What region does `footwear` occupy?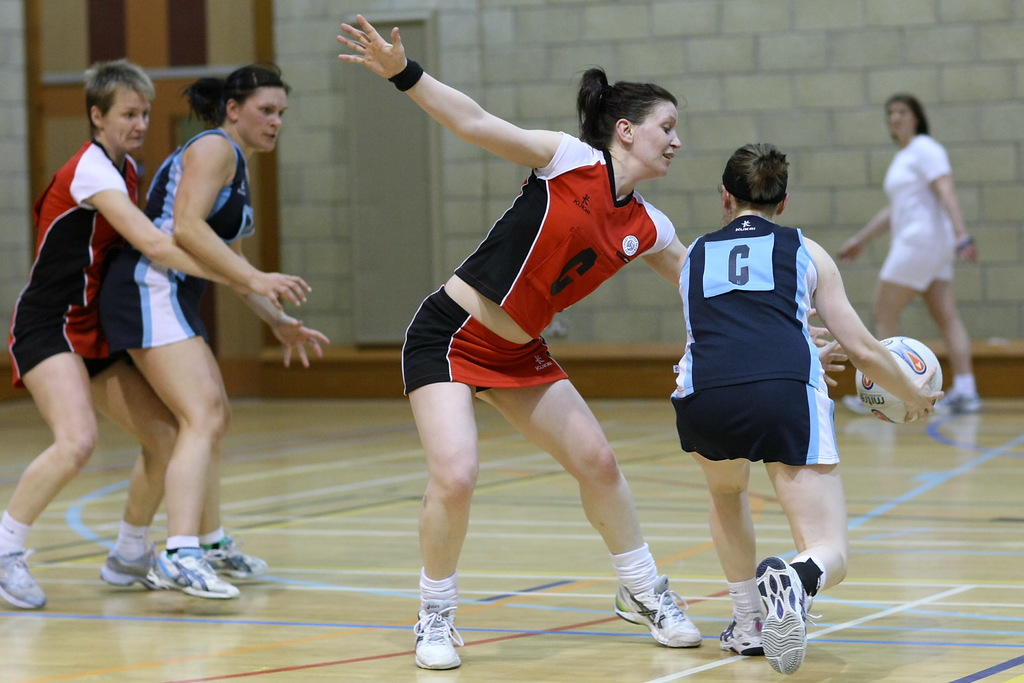
762/556/821/674.
